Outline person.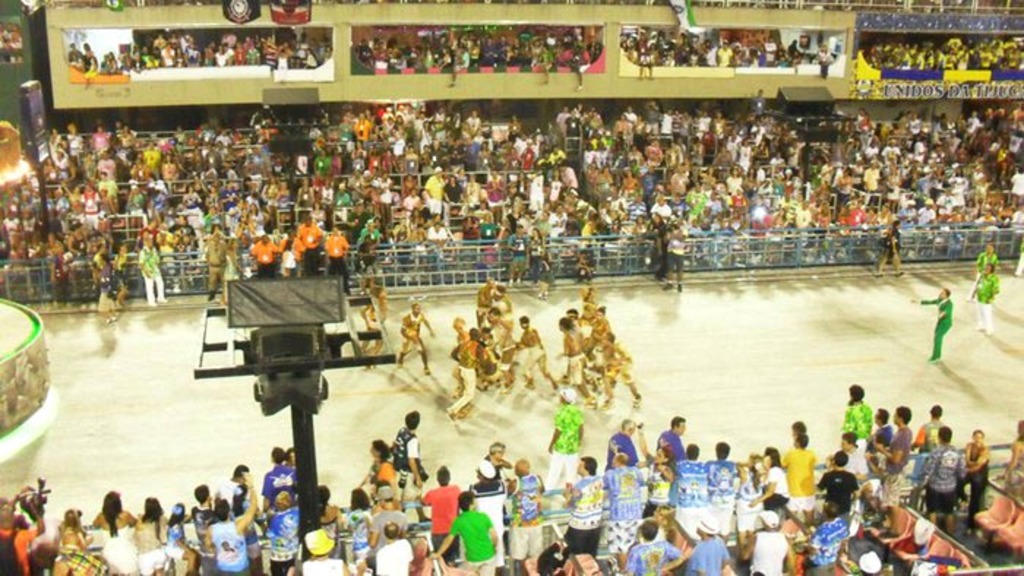
Outline: region(974, 260, 1005, 341).
